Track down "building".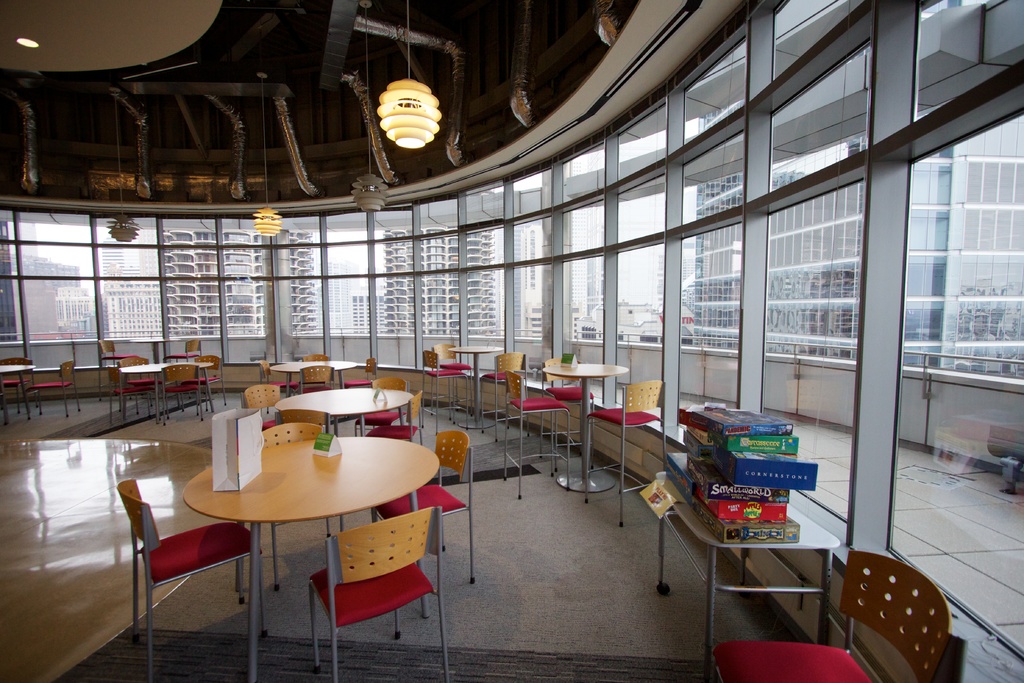
Tracked to Rect(13, 256, 81, 286).
